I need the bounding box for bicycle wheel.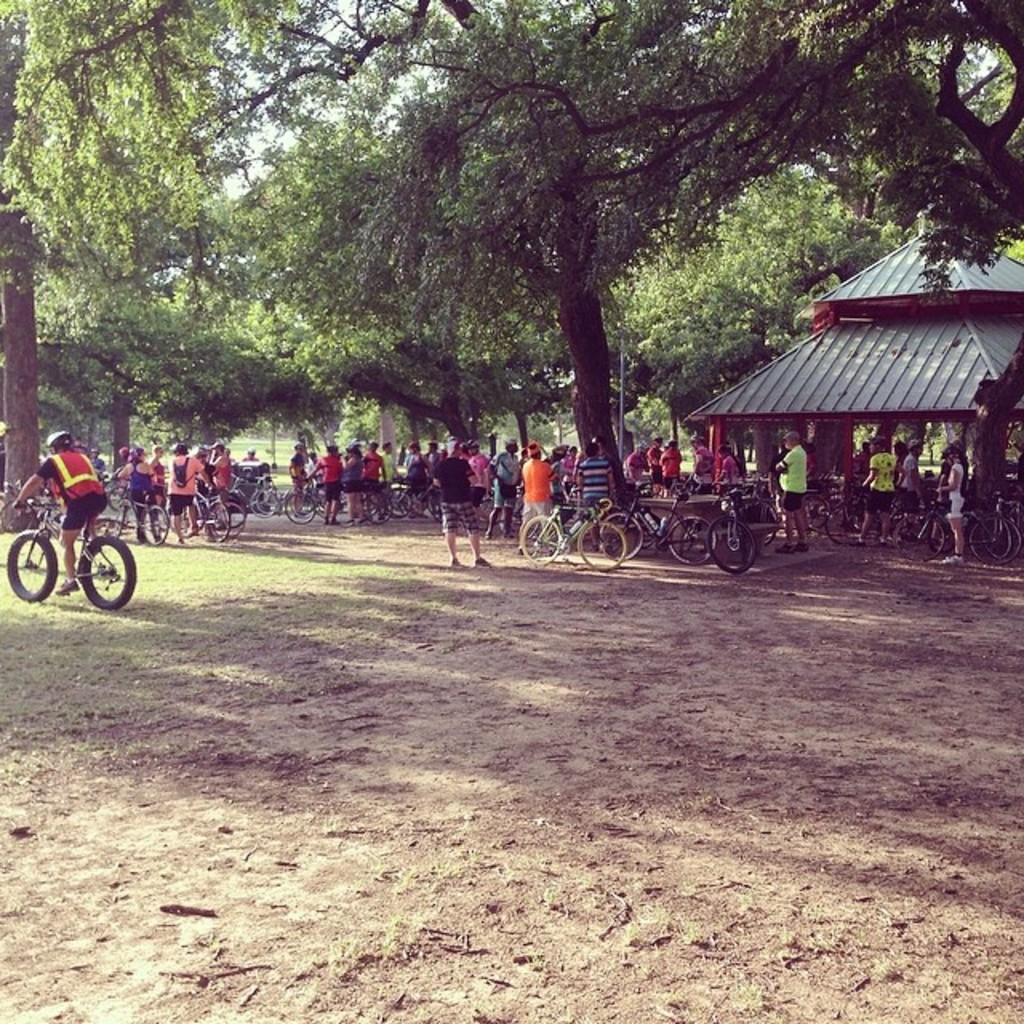
Here it is: 360, 491, 390, 525.
